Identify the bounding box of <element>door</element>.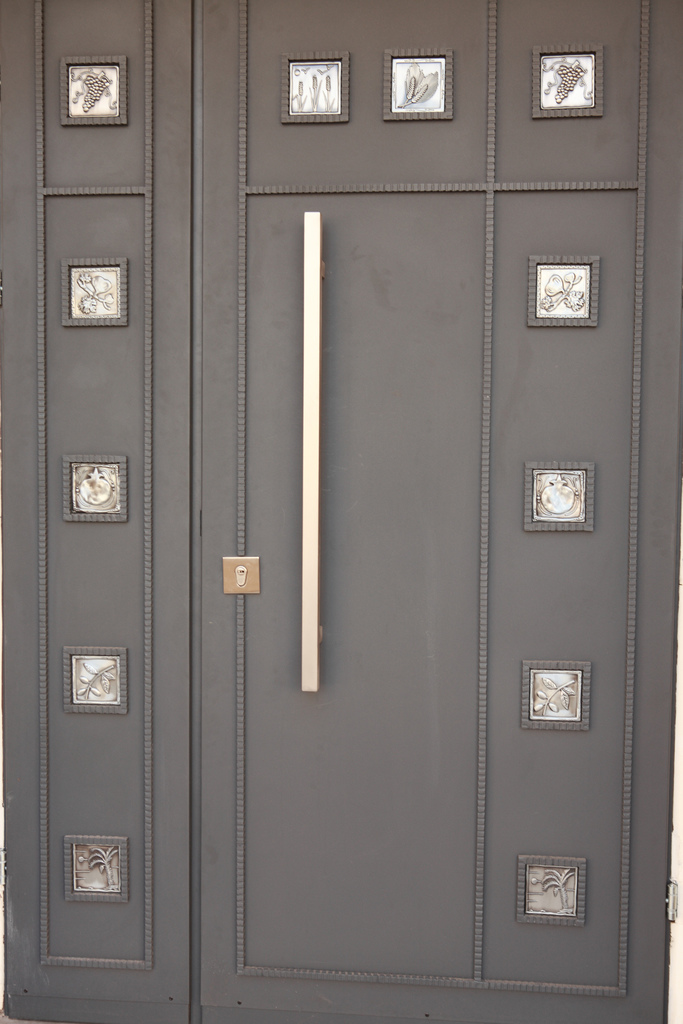
box=[2, 0, 681, 1020].
